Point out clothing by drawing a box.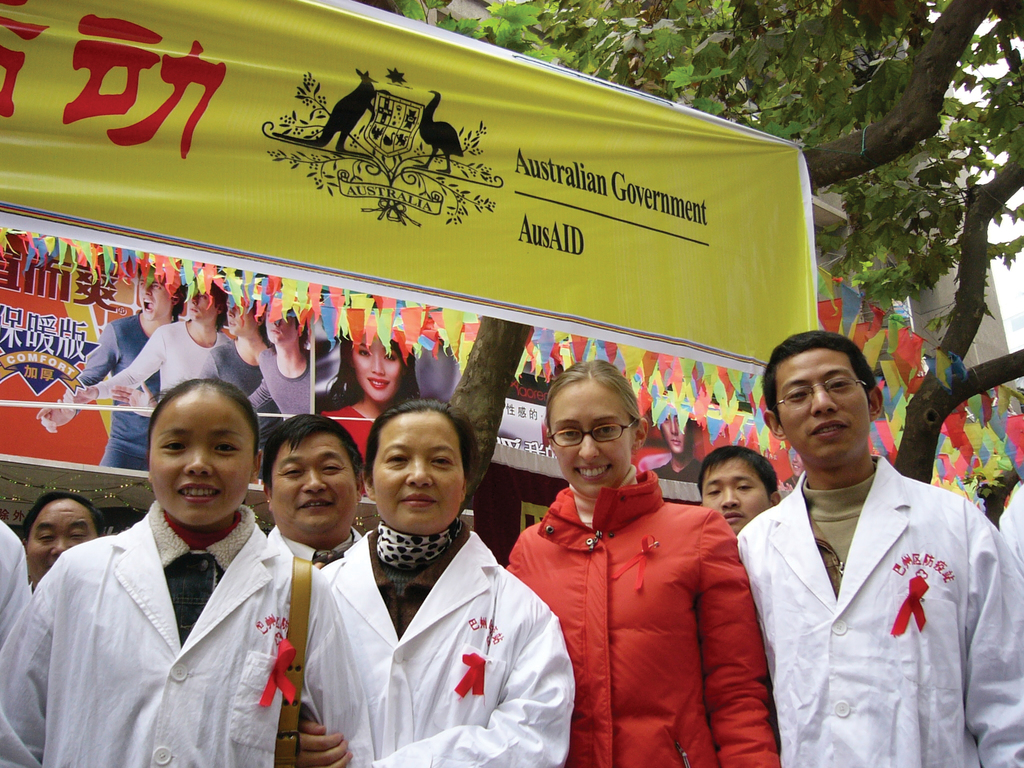
region(961, 481, 1023, 767).
